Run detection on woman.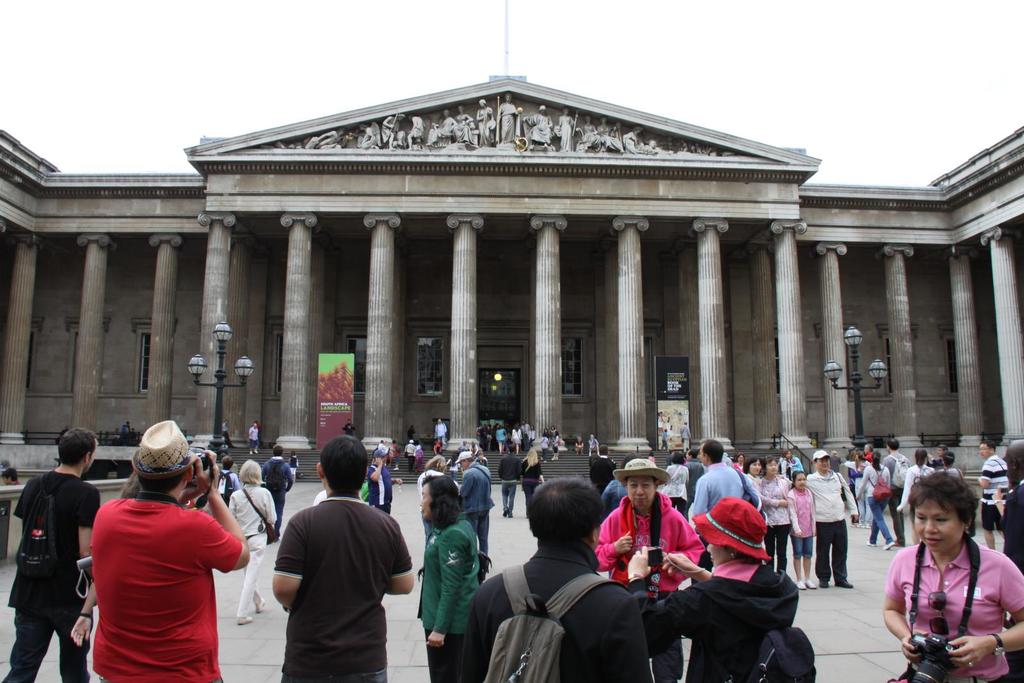
Result: BBox(736, 454, 762, 492).
